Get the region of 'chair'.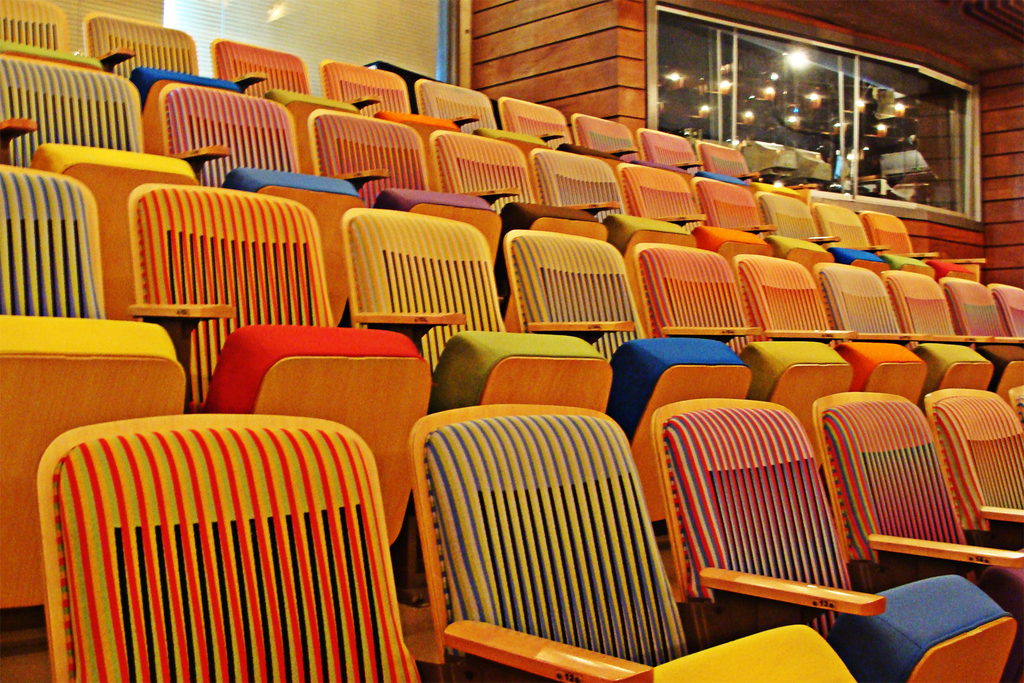
(127, 185, 435, 549).
